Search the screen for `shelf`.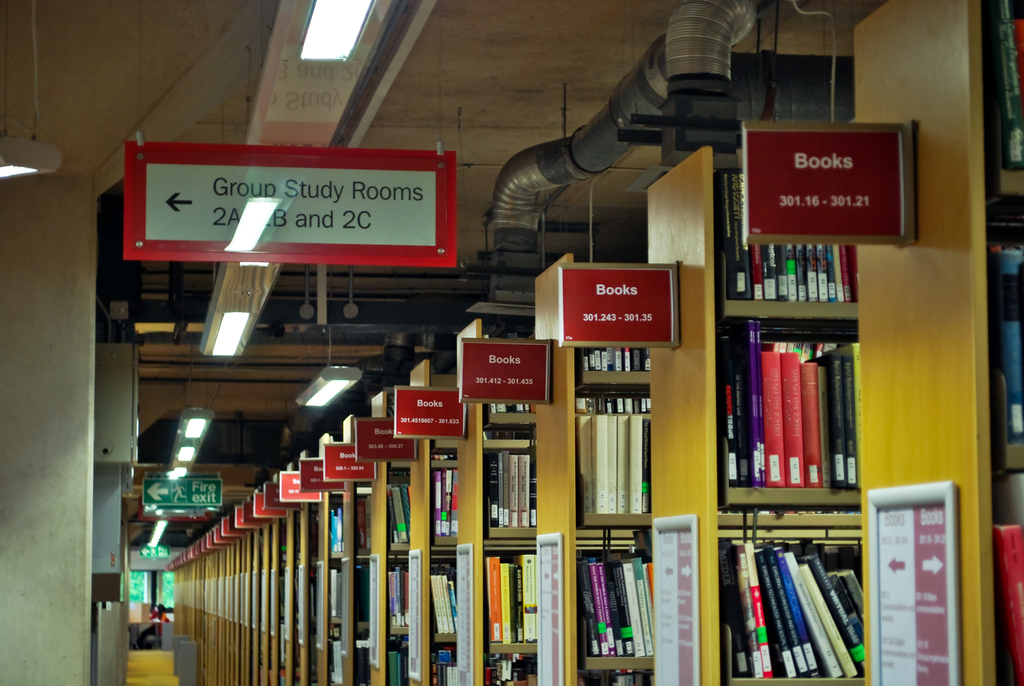
Found at bbox(529, 260, 659, 685).
